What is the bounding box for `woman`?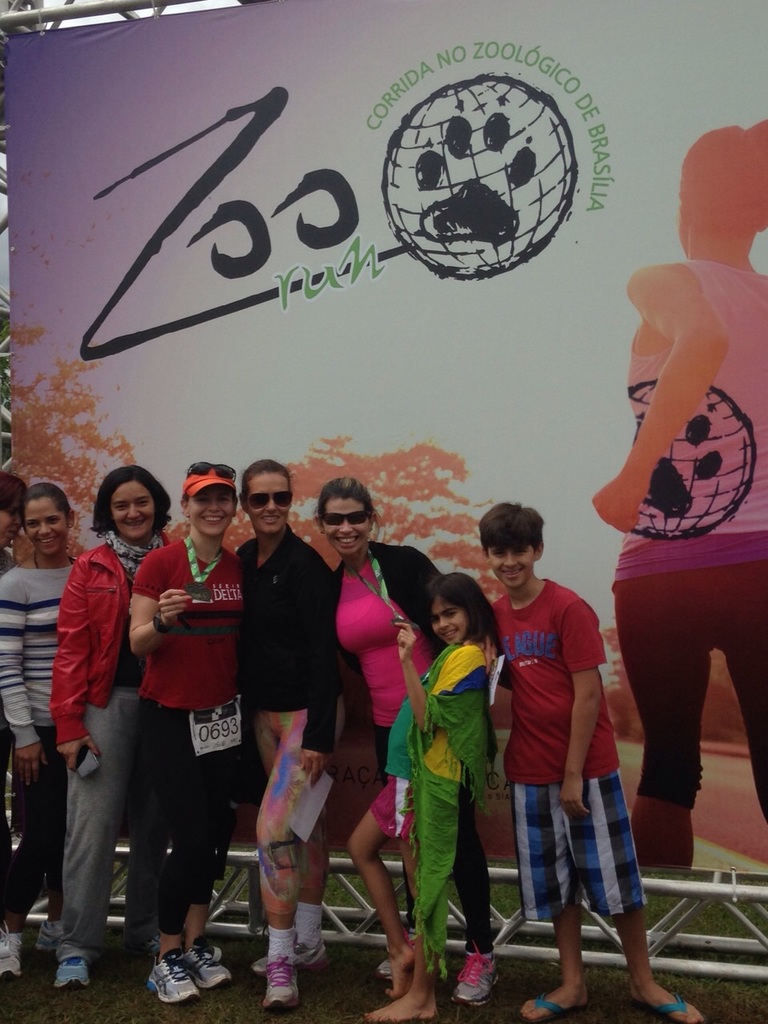
left=222, top=458, right=352, bottom=1011.
